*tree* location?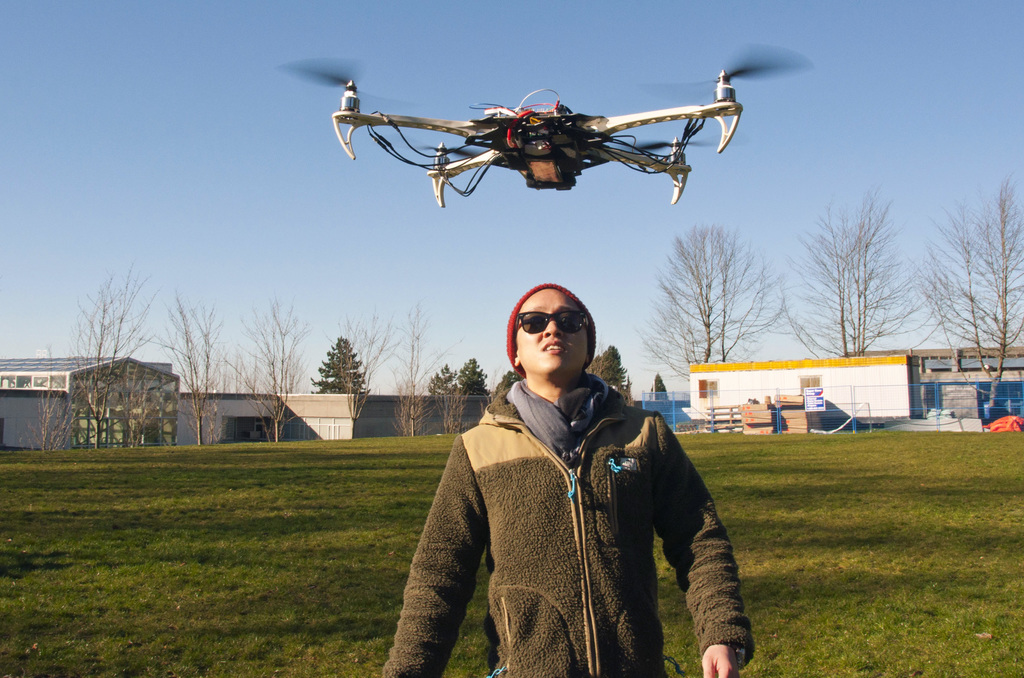
box(454, 351, 488, 398)
